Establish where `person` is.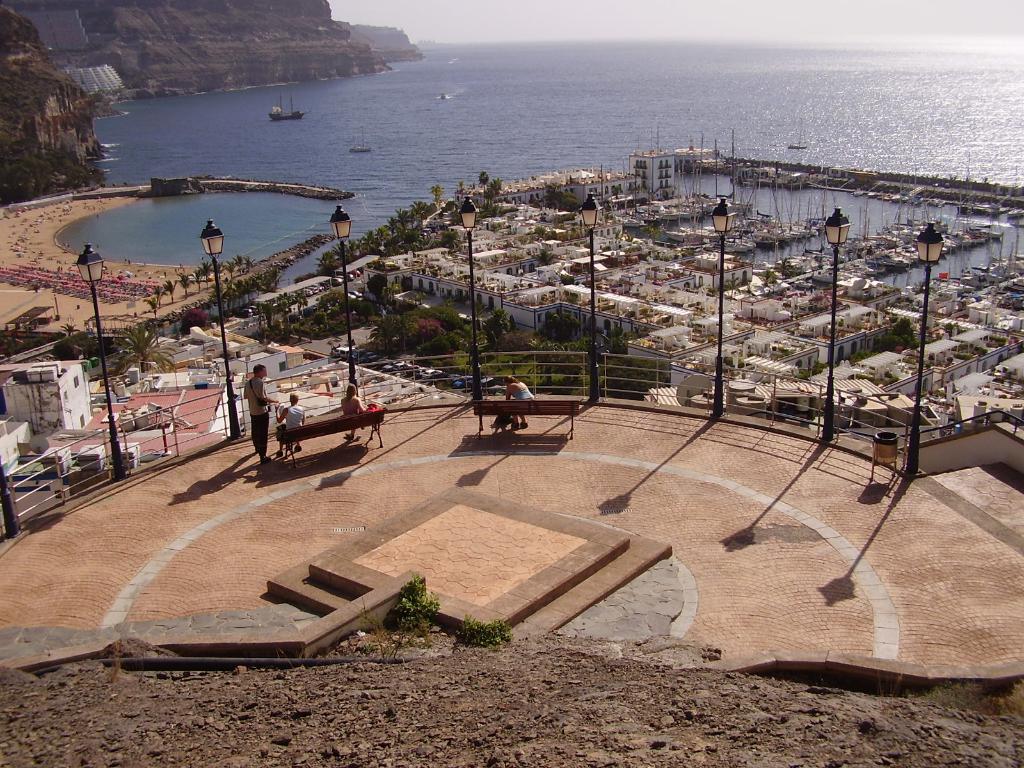
Established at rect(275, 392, 307, 451).
